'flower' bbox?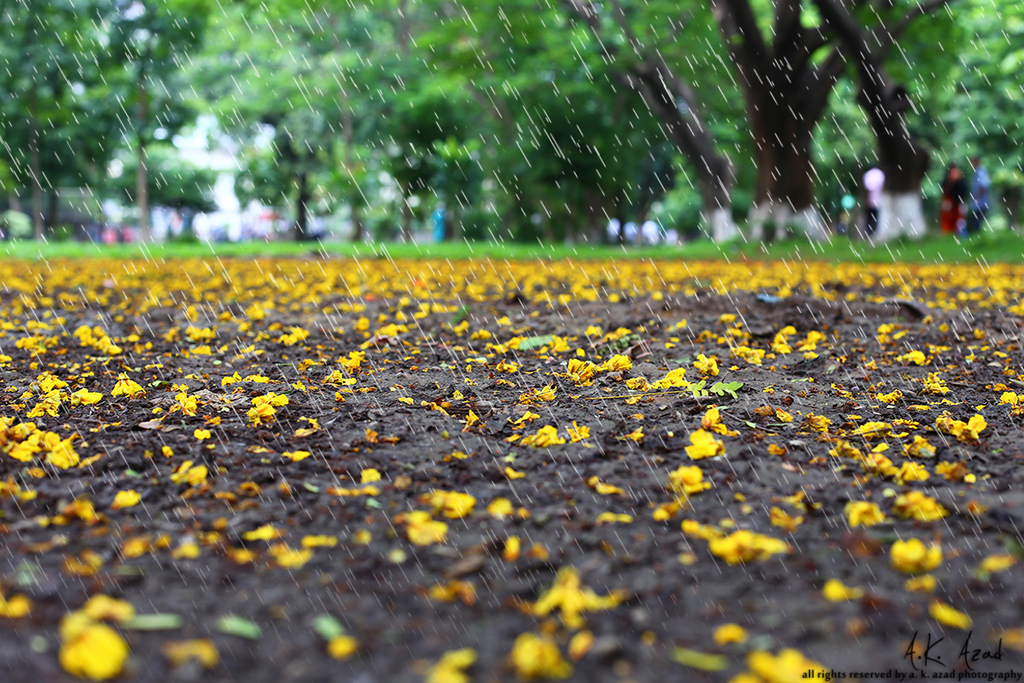
select_region(888, 532, 946, 574)
